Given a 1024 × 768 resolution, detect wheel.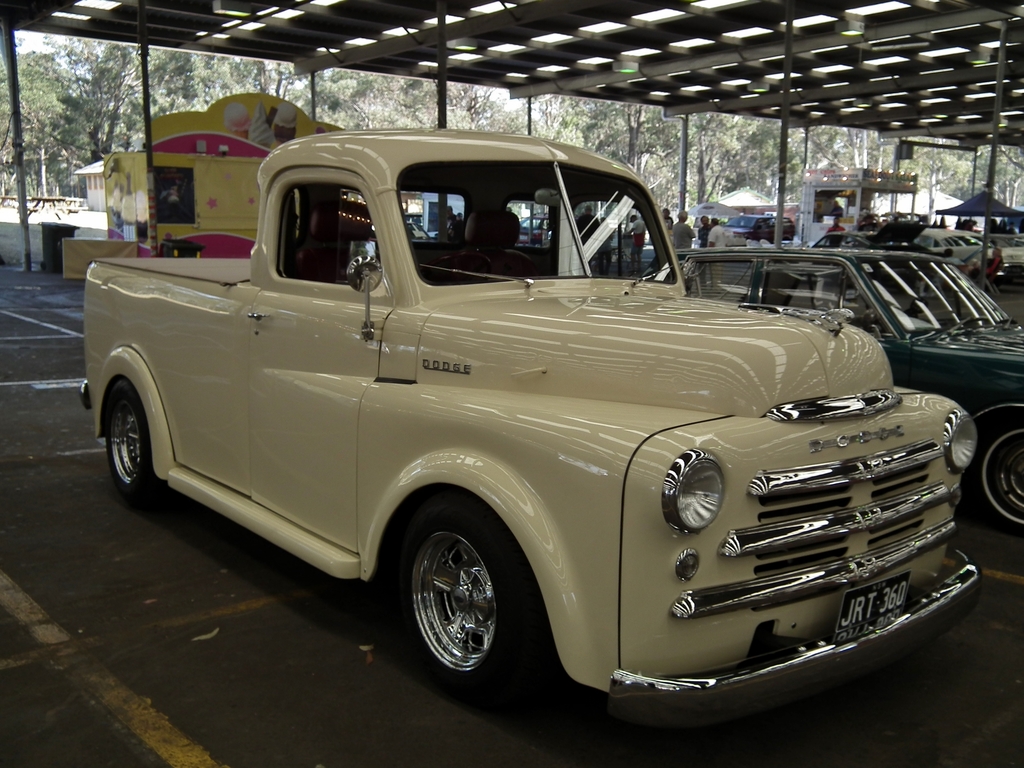
pyautogui.locateOnScreen(957, 417, 1023, 537).
